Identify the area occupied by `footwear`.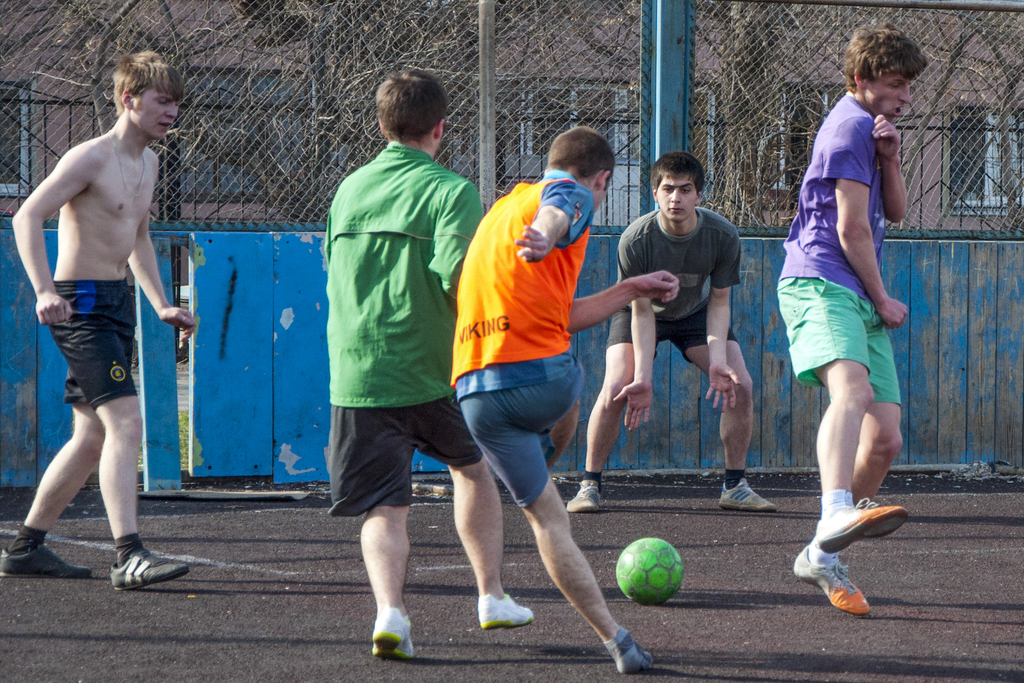
Area: detection(813, 504, 913, 556).
